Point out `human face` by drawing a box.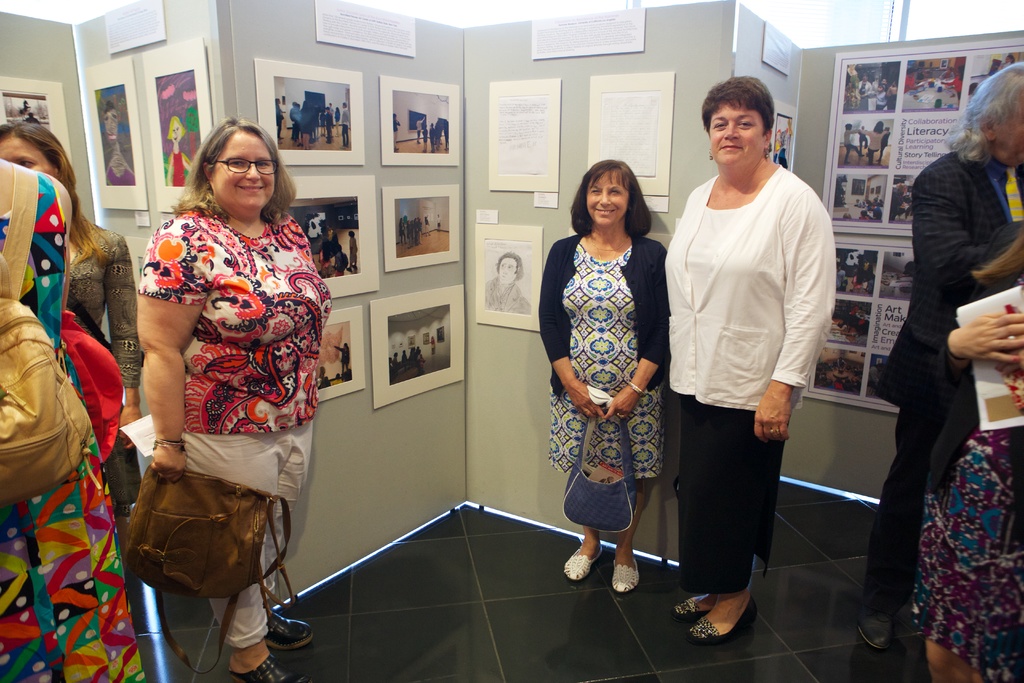
[left=0, top=132, right=59, bottom=177].
